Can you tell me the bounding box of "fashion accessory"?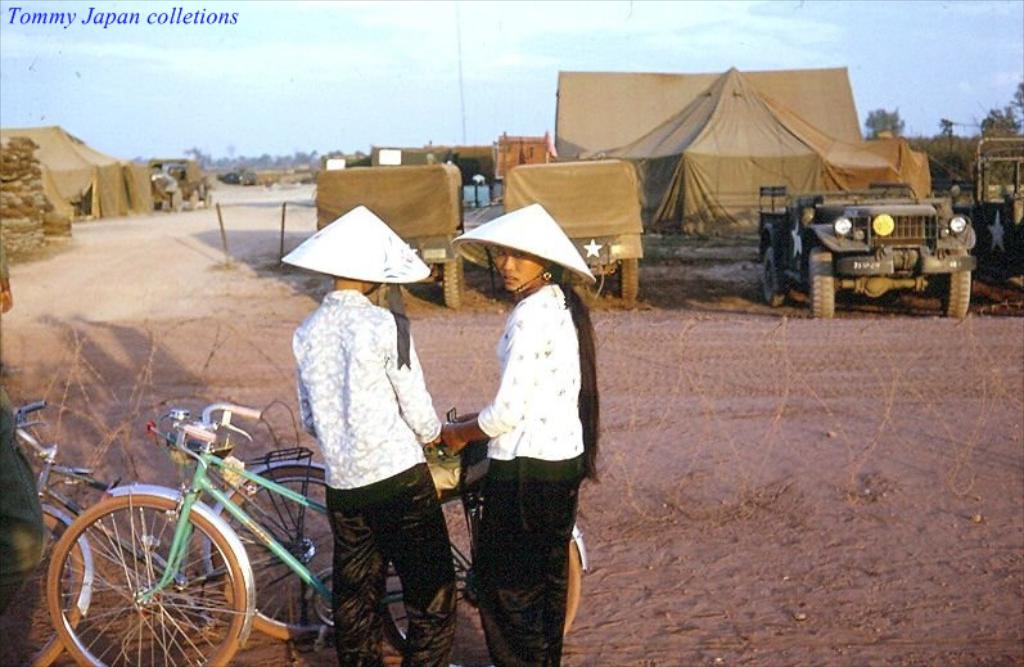
left=279, top=202, right=433, bottom=370.
